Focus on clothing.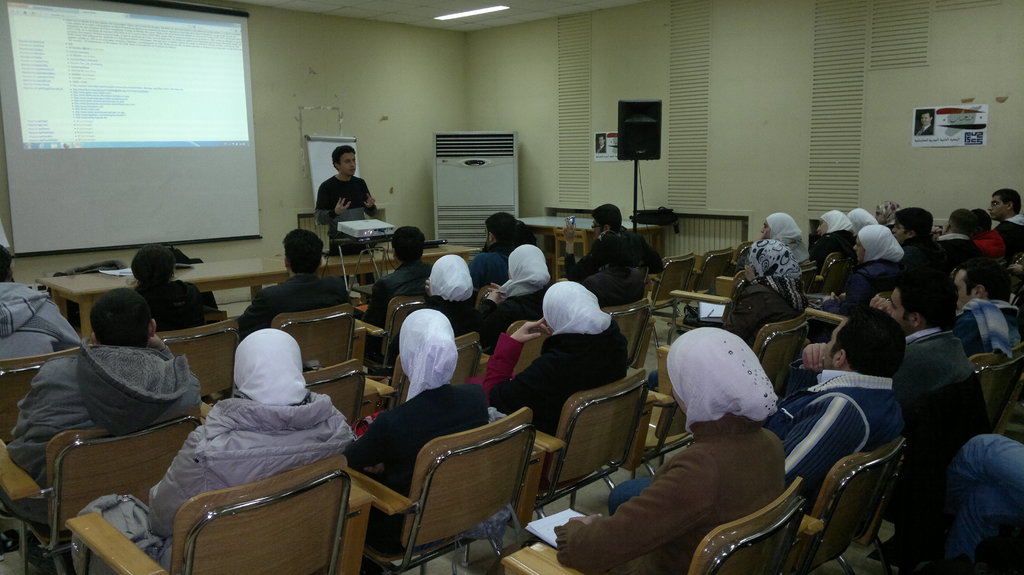
Focused at 376:261:433:326.
